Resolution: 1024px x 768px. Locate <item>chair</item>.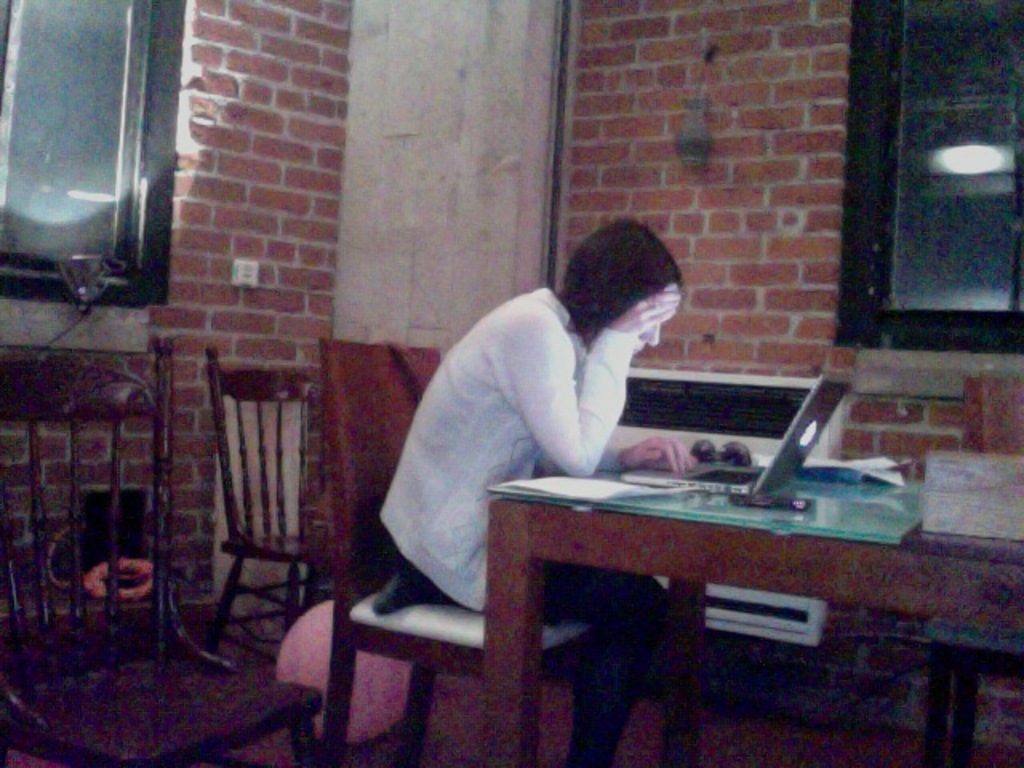
box(206, 339, 336, 659).
